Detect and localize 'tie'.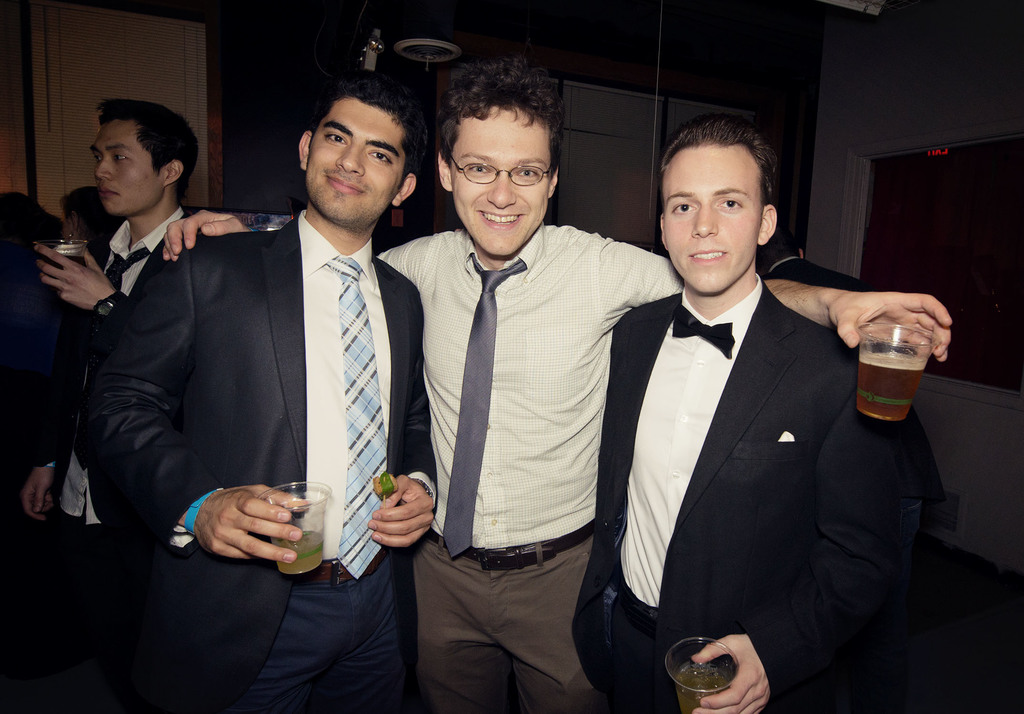
Localized at <box>73,250,157,472</box>.
